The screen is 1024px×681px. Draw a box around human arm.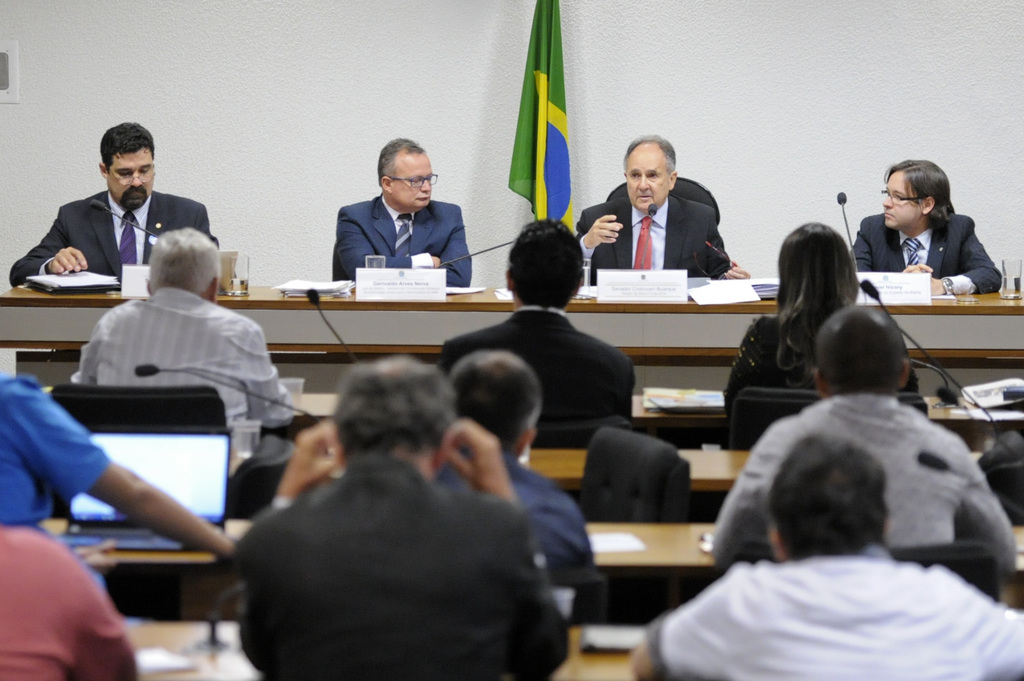
<region>9, 217, 90, 274</region>.
